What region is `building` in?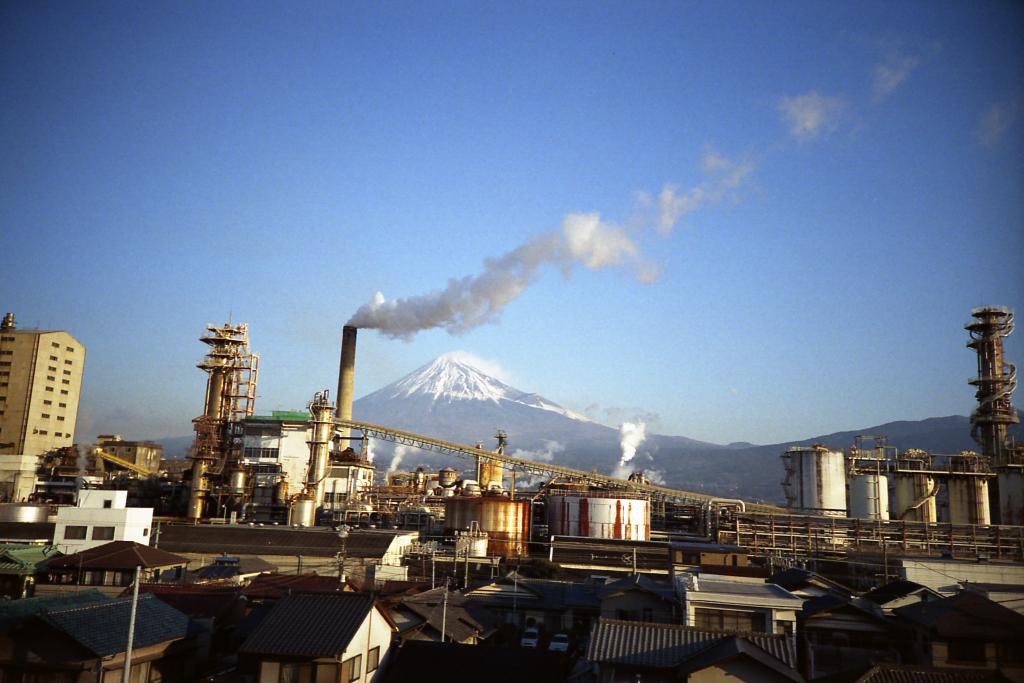
(left=0, top=314, right=85, bottom=456).
